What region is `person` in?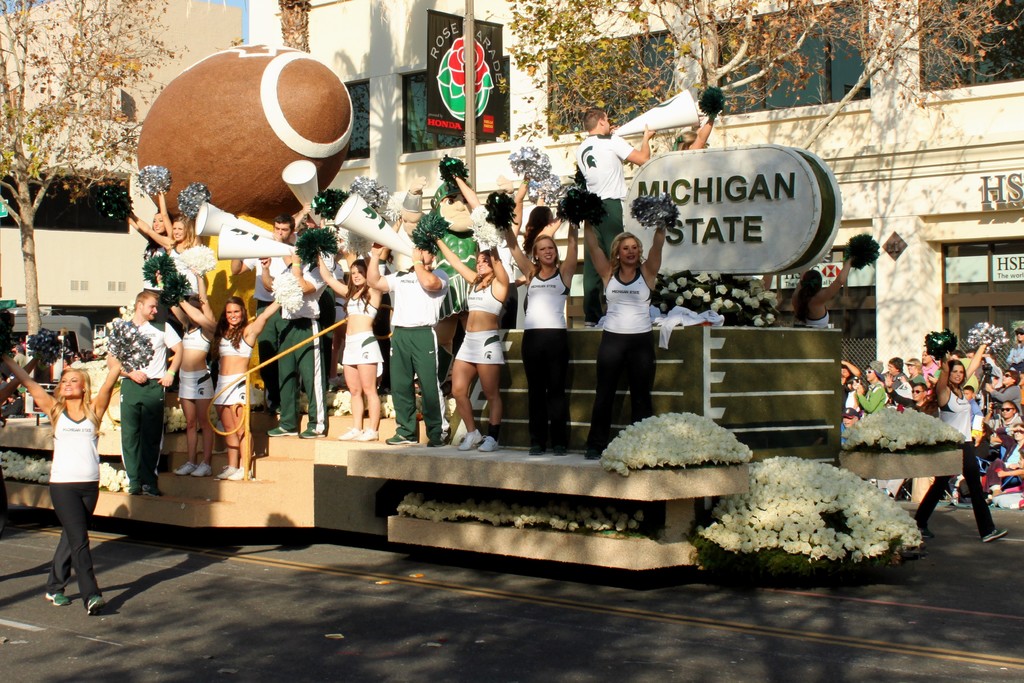
bbox=(362, 250, 442, 445).
